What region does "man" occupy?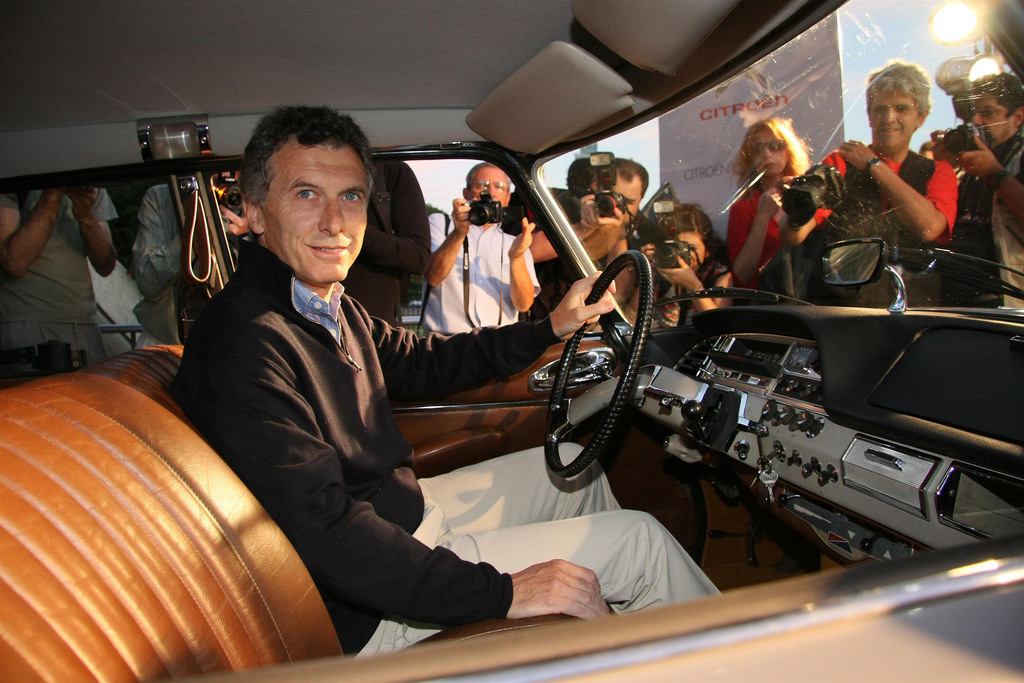
bbox(427, 164, 538, 332).
